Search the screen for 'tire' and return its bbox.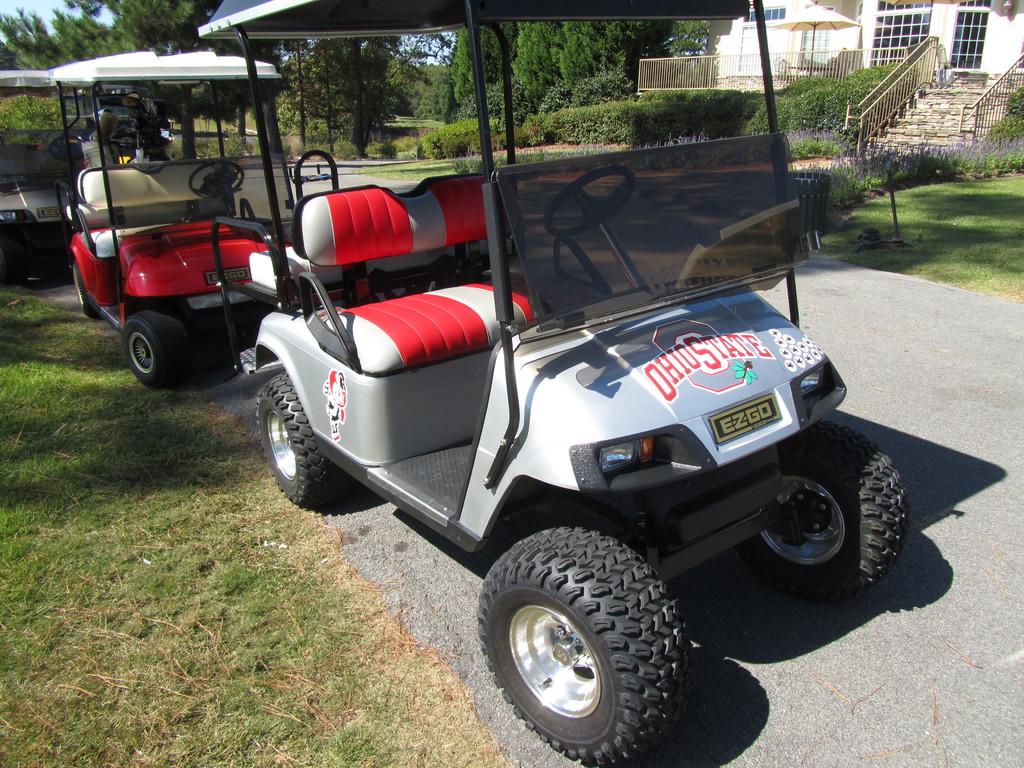
Found: [123,310,192,385].
